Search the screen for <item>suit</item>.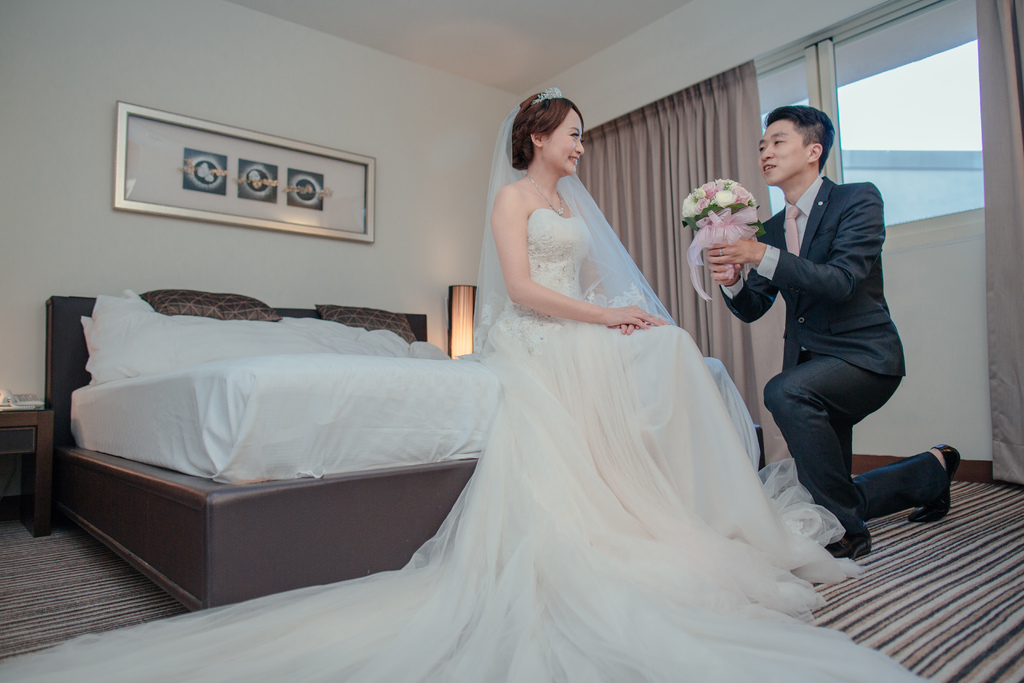
Found at locate(738, 126, 924, 555).
